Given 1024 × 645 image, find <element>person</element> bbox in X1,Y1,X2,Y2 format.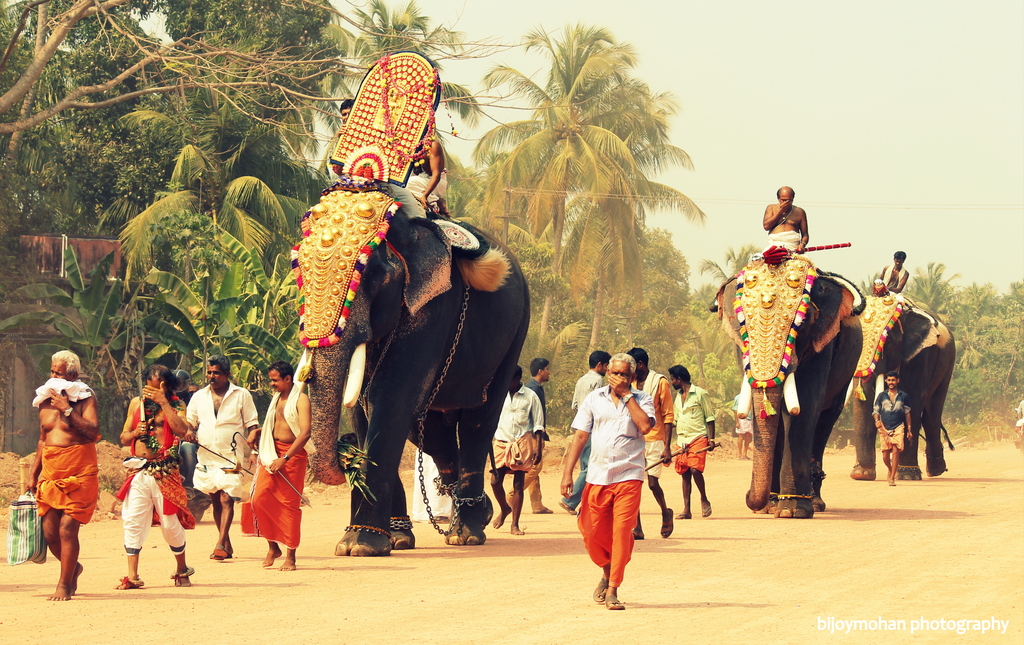
175,365,198,457.
